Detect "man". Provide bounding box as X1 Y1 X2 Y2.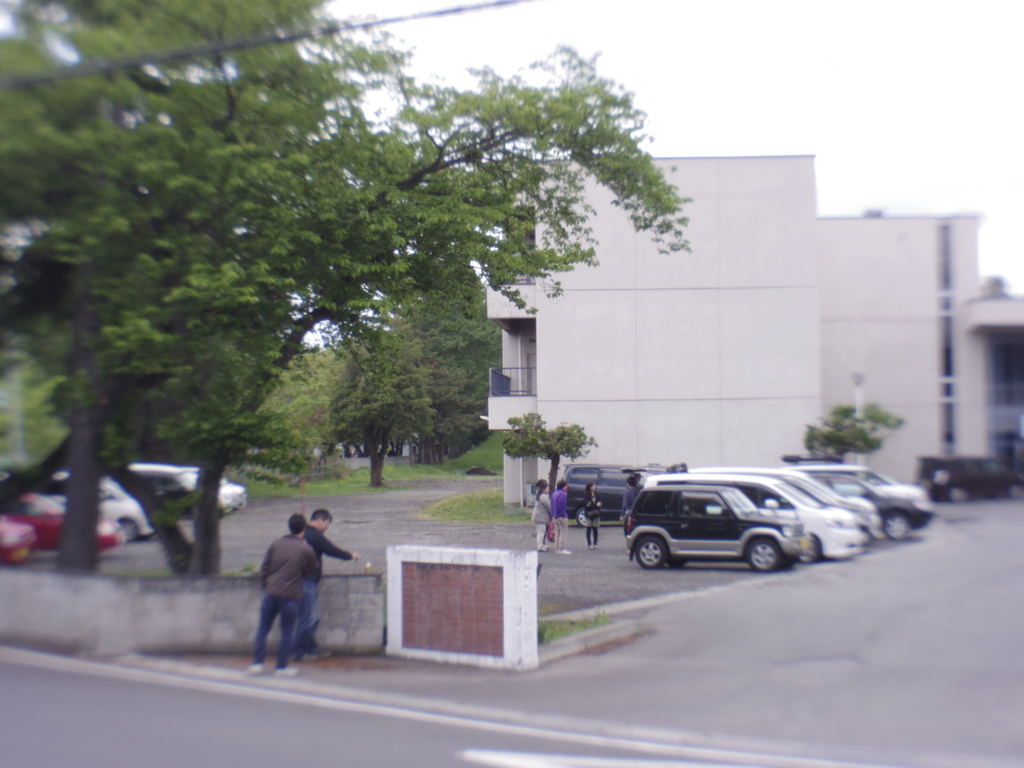
243 511 332 673.
